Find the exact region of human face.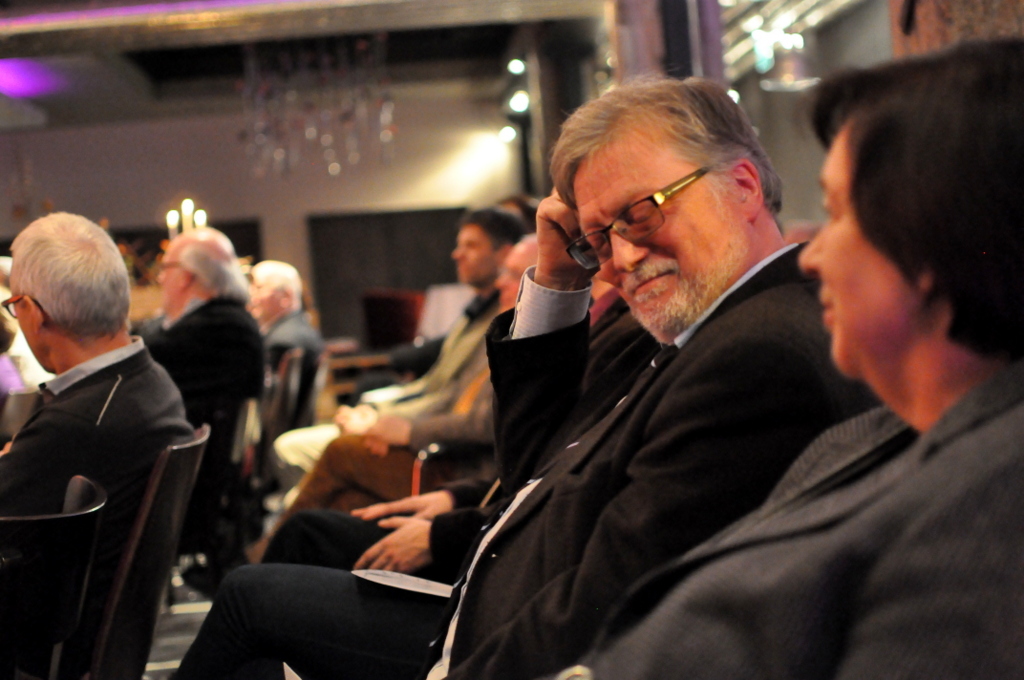
Exact region: BBox(15, 297, 50, 369).
